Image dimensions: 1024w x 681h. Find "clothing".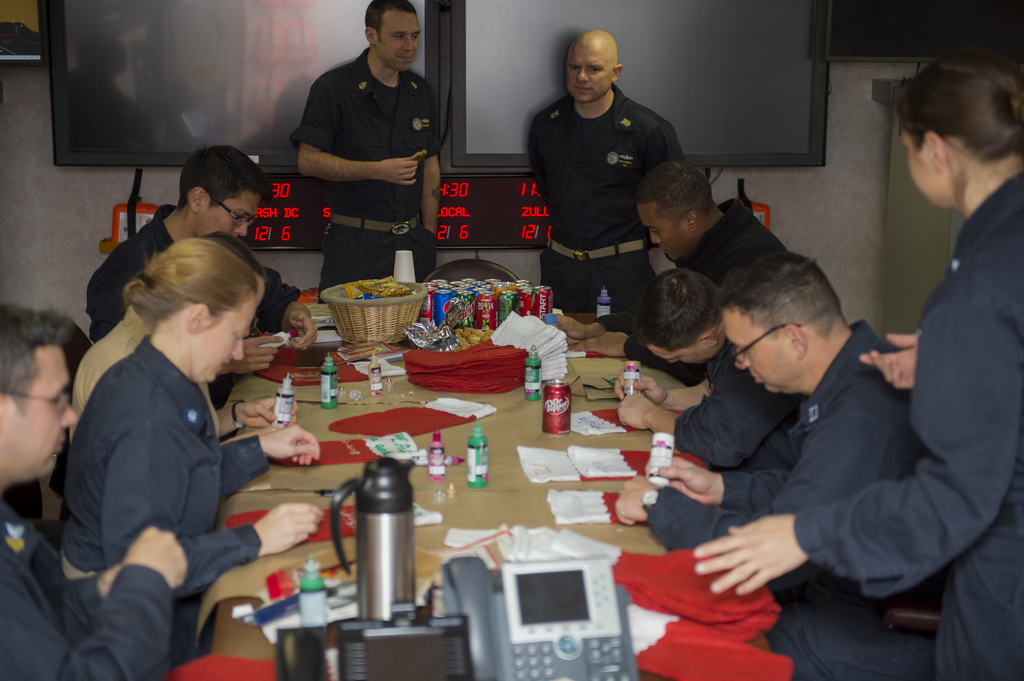
Rect(0, 495, 184, 680).
